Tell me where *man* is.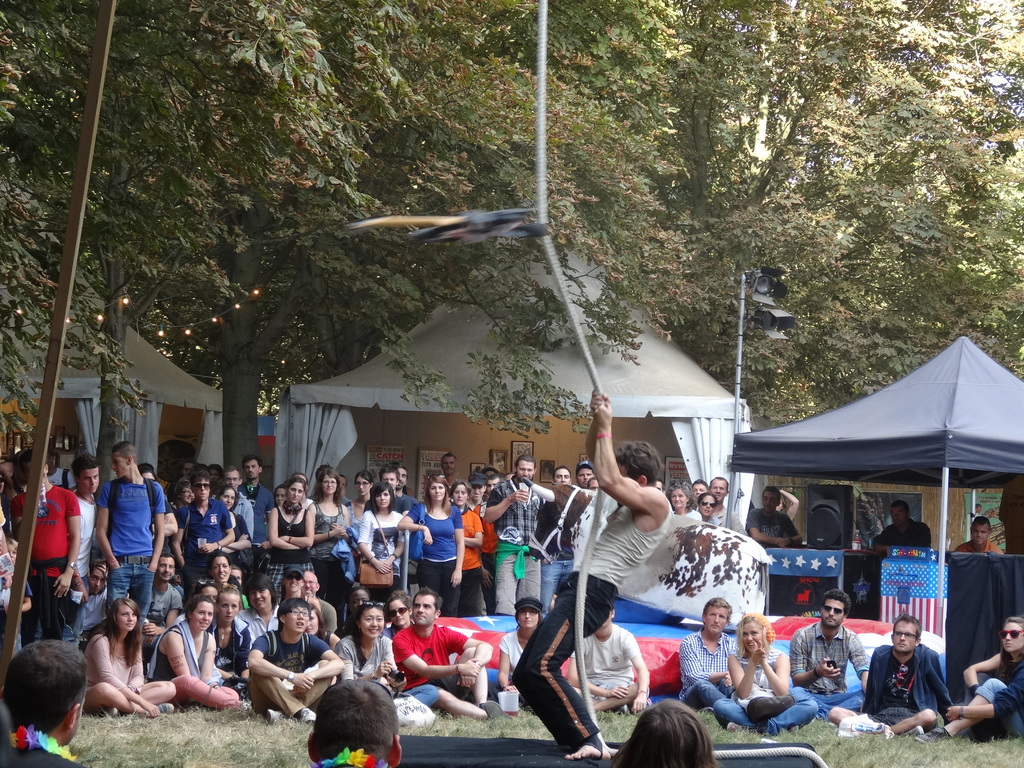
*man* is at bbox(364, 465, 415, 590).
